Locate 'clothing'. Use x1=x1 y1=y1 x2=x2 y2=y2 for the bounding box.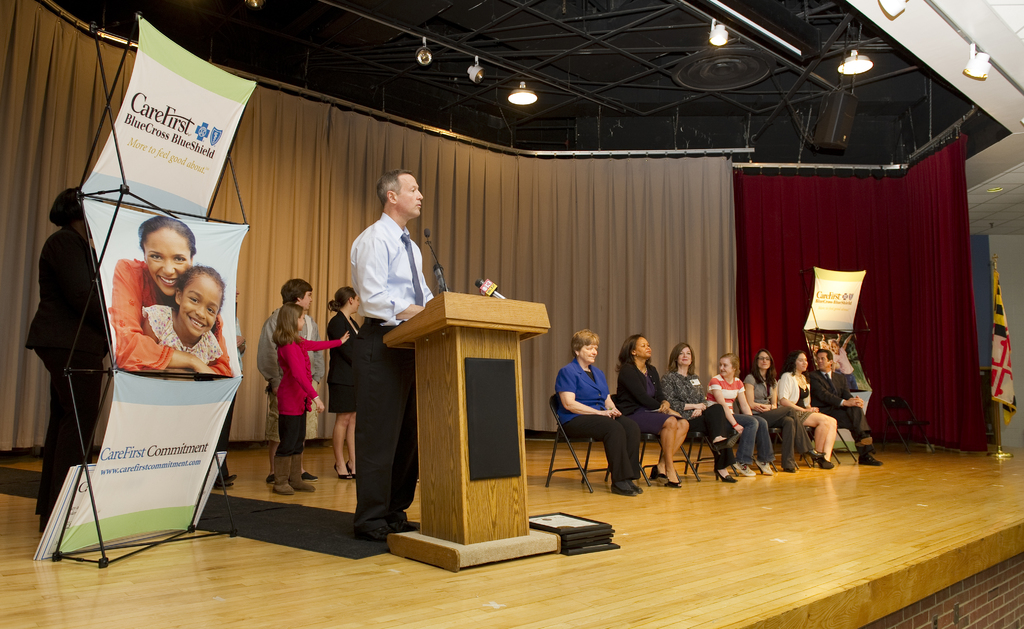
x1=617 y1=359 x2=678 y2=443.
